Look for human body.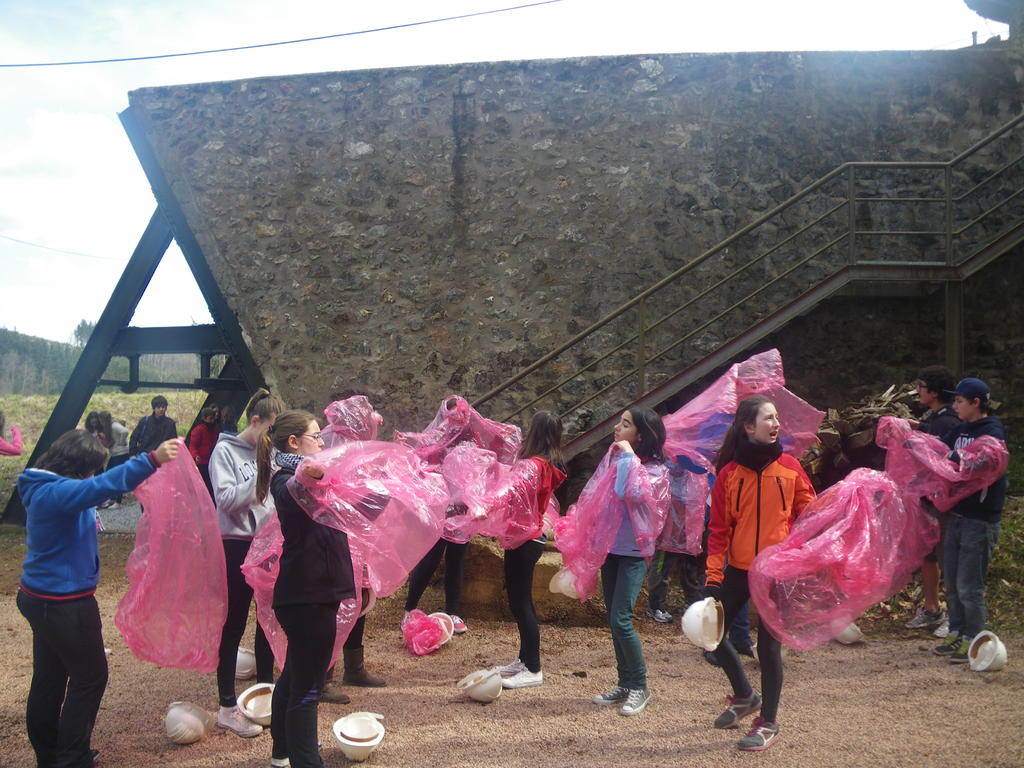
Found: crop(485, 452, 555, 692).
